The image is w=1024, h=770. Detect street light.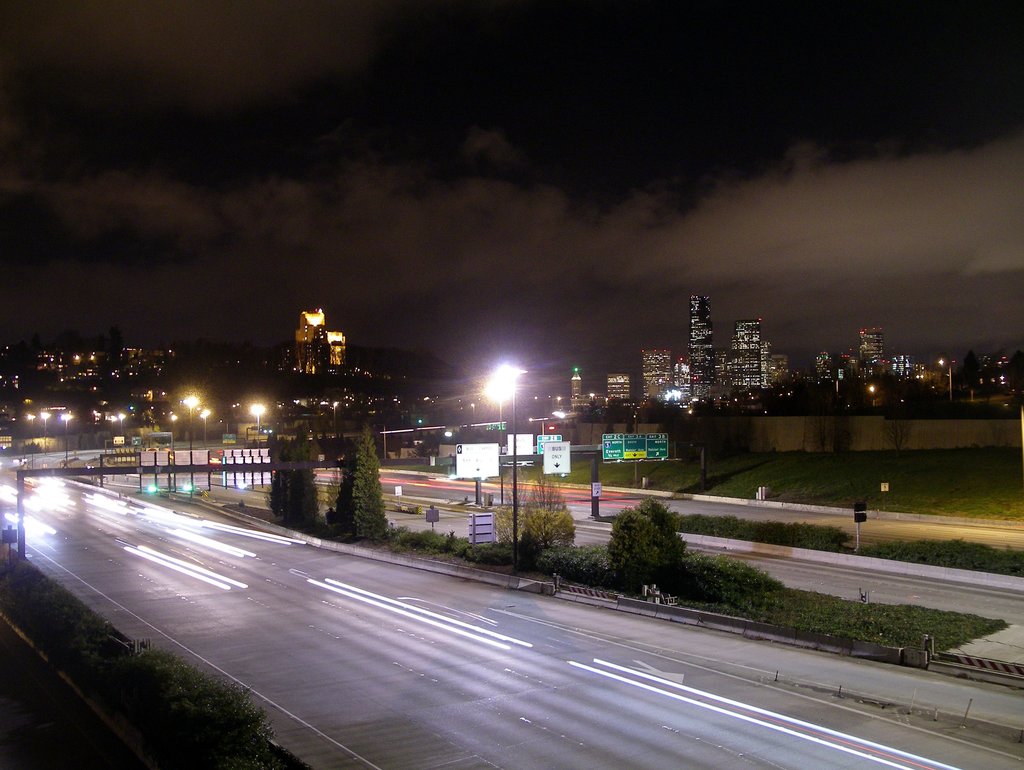
Detection: box(476, 357, 522, 538).
